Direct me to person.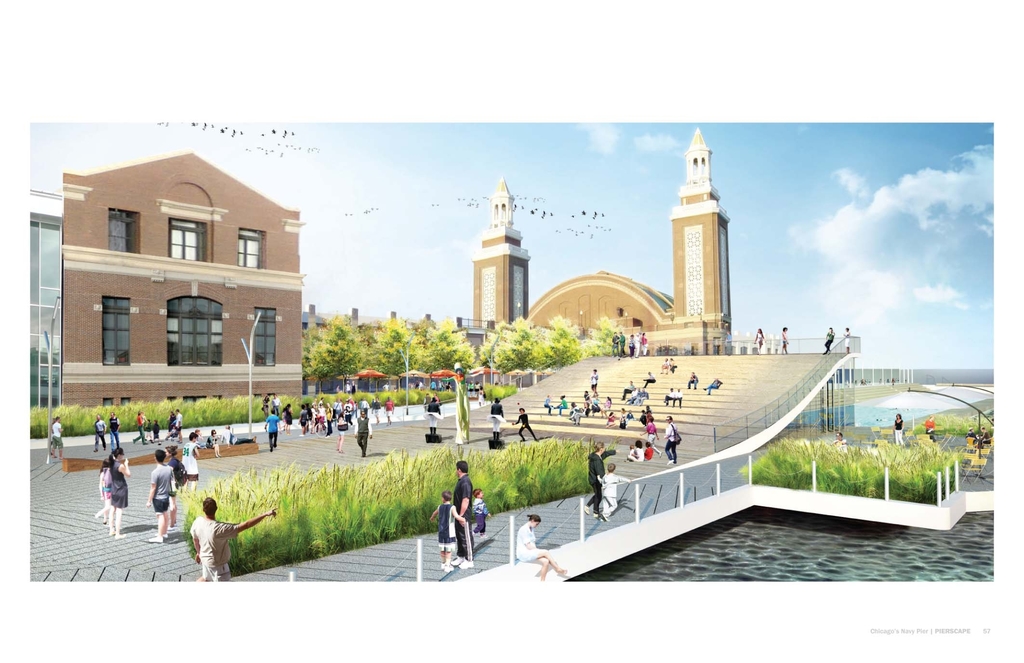
Direction: select_region(601, 462, 630, 523).
